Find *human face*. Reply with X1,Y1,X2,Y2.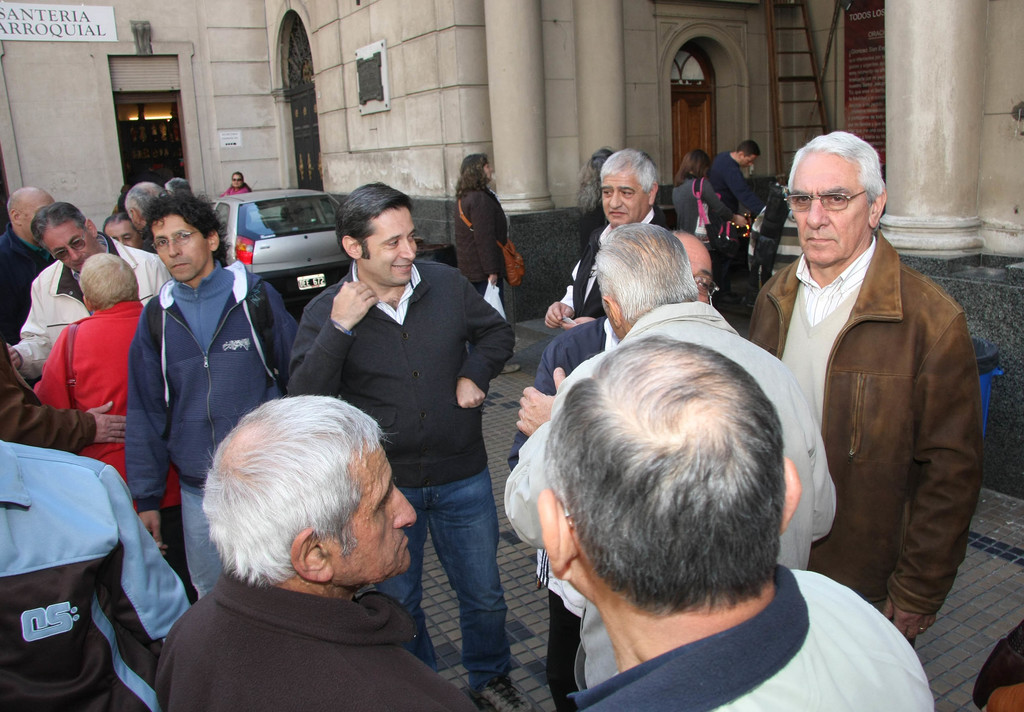
795,162,868,263.
